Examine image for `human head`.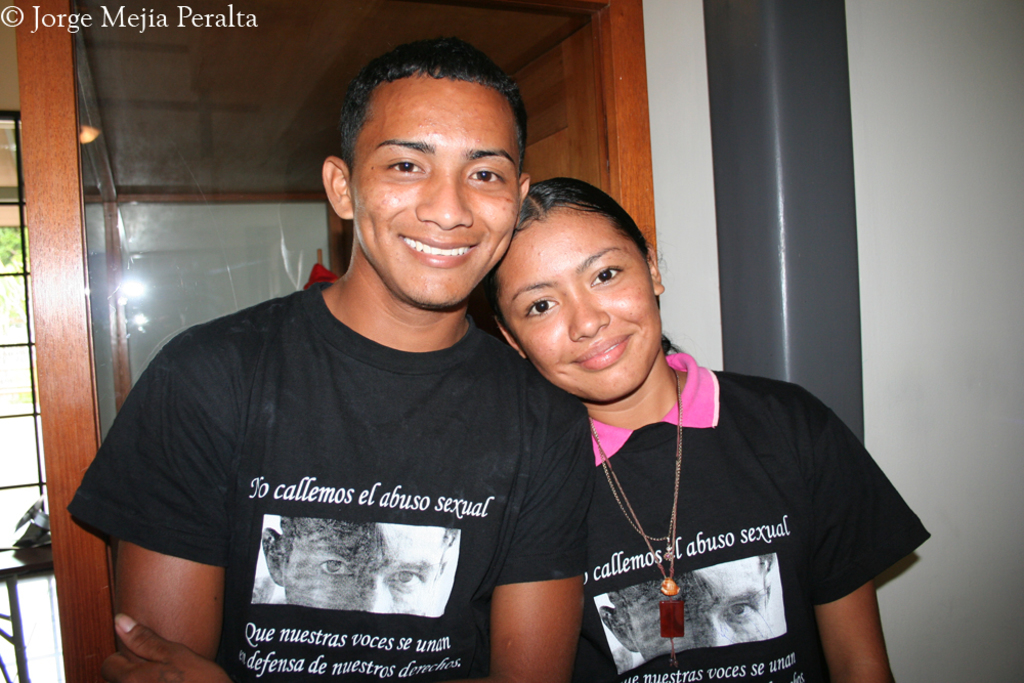
Examination result: (496,171,679,396).
